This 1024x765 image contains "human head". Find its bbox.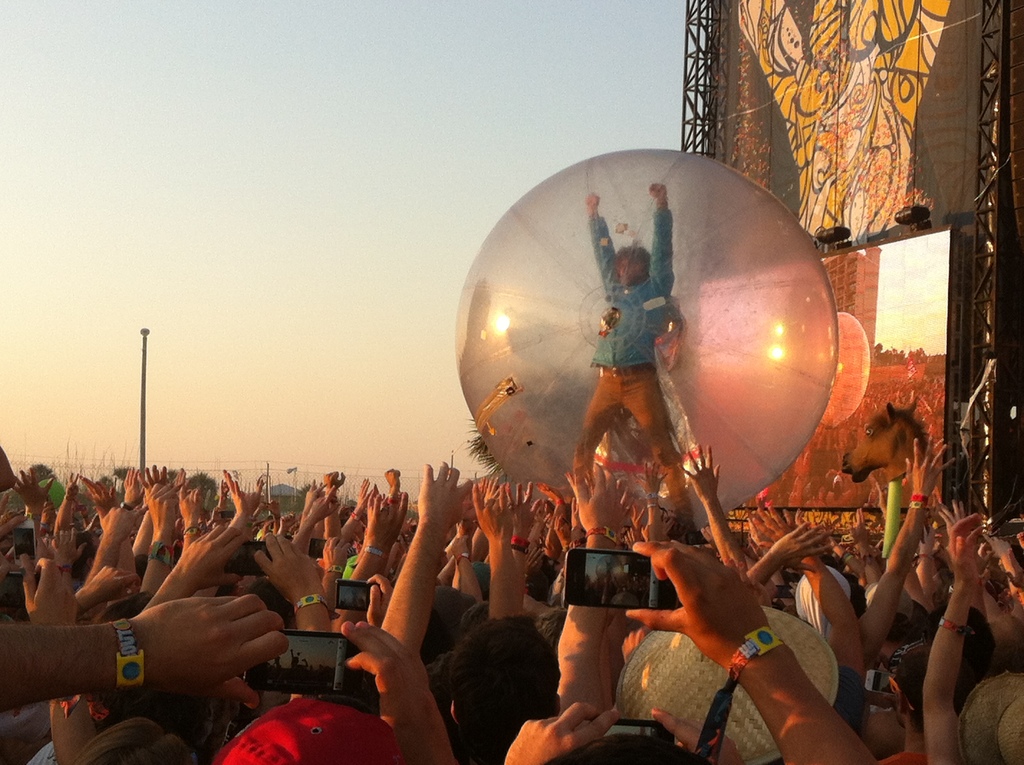
862,585,912,633.
